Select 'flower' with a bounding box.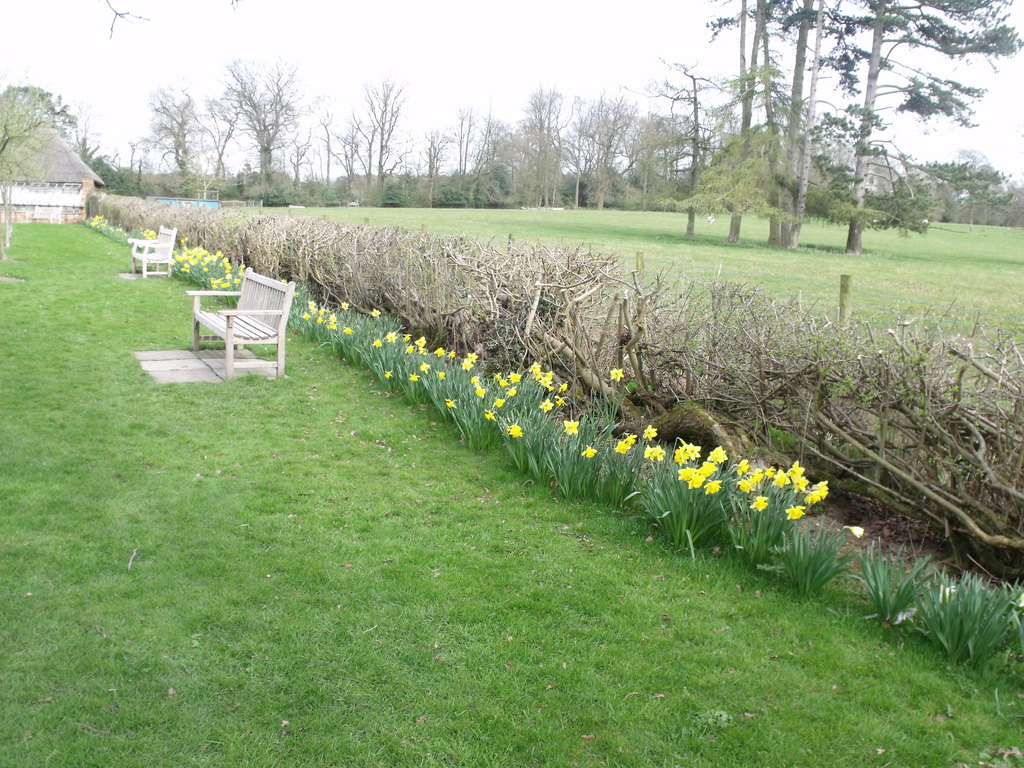
(471,375,484,387).
